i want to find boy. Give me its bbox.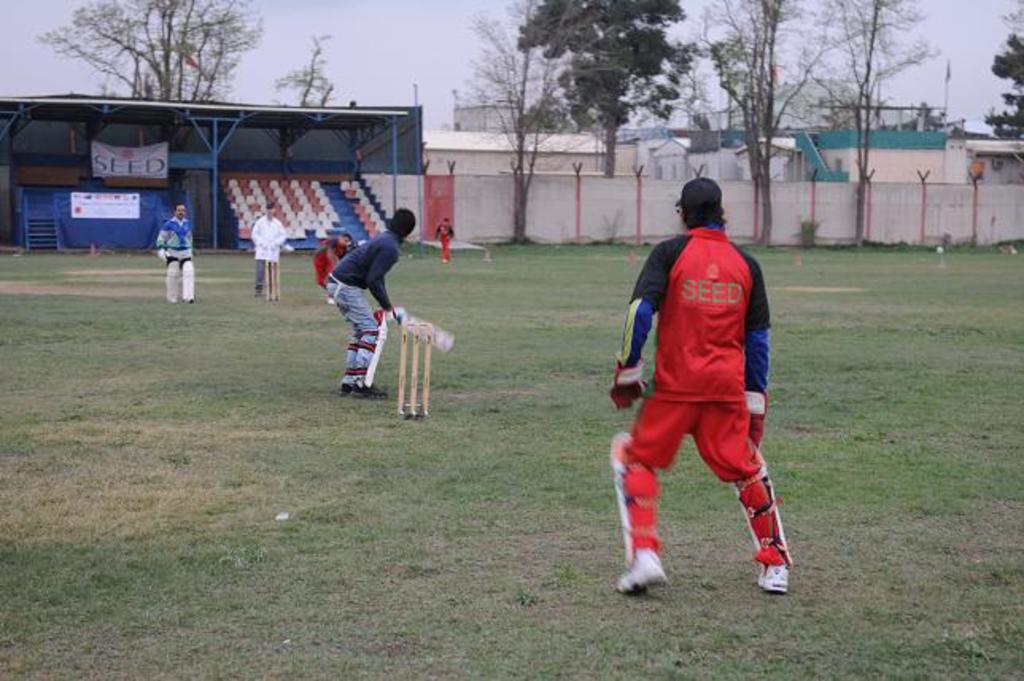
312, 205, 426, 420.
